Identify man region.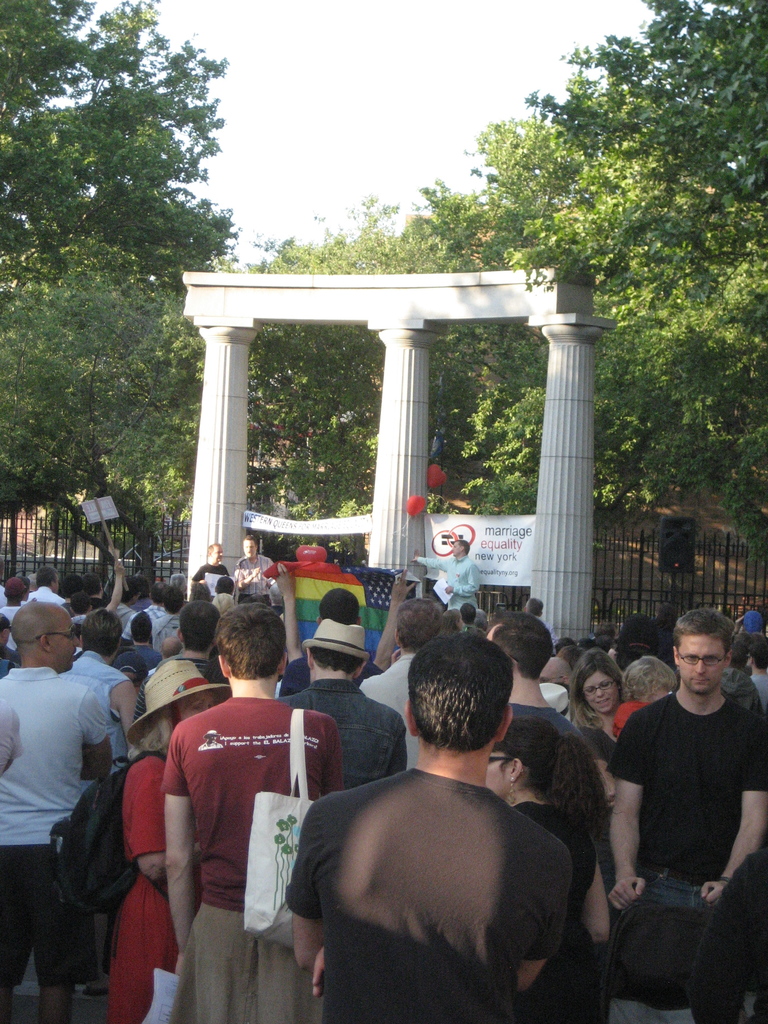
Region: 163:602:343:1023.
